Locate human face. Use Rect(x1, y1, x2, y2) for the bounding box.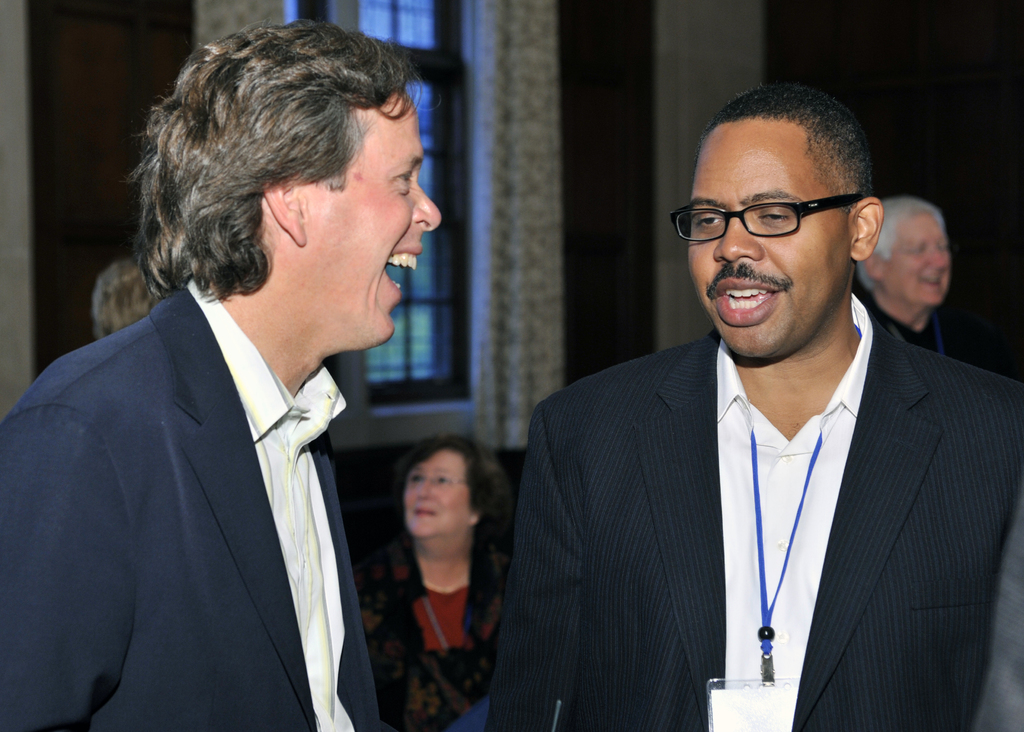
Rect(691, 113, 852, 352).
